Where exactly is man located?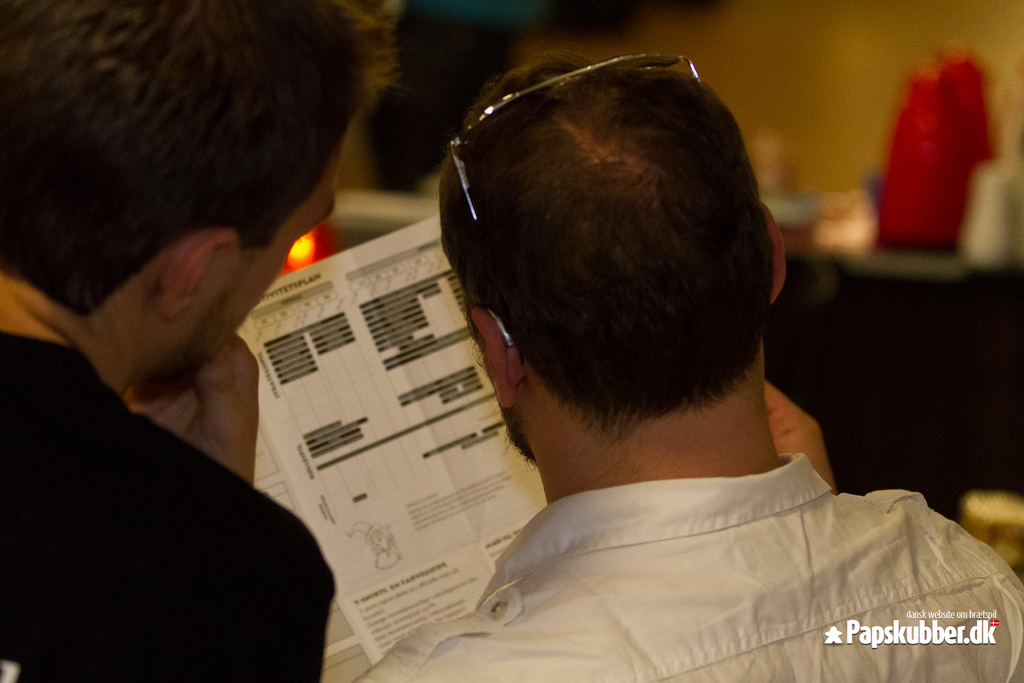
Its bounding box is 343,32,1023,682.
